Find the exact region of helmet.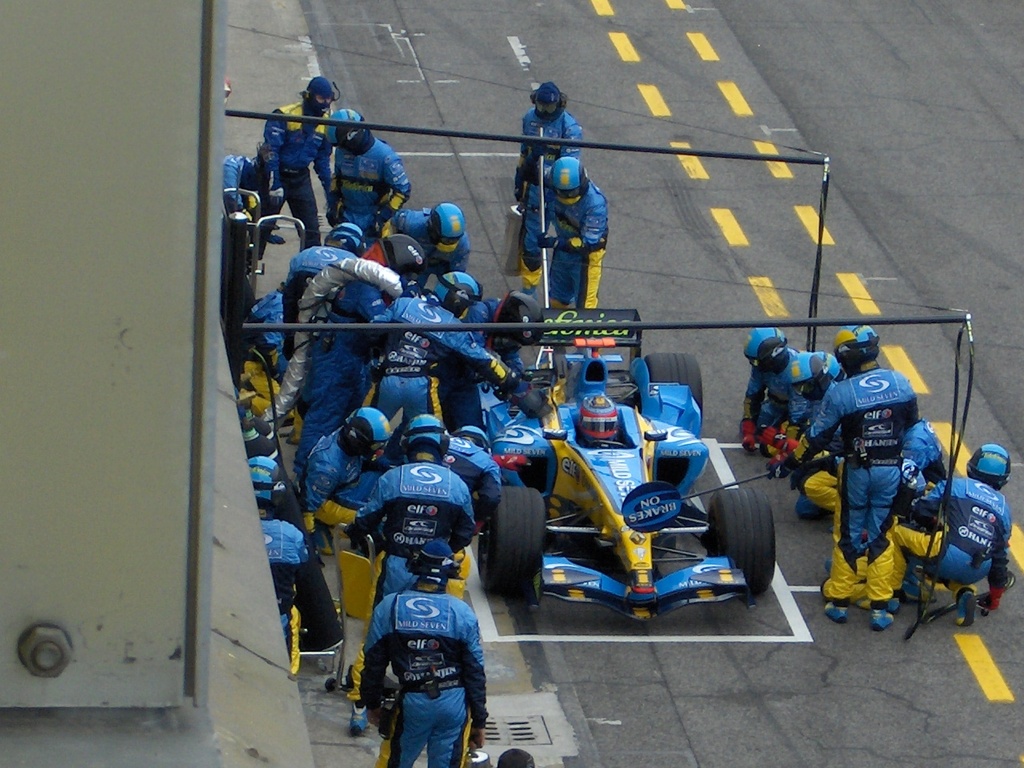
Exact region: (x1=453, y1=425, x2=489, y2=451).
